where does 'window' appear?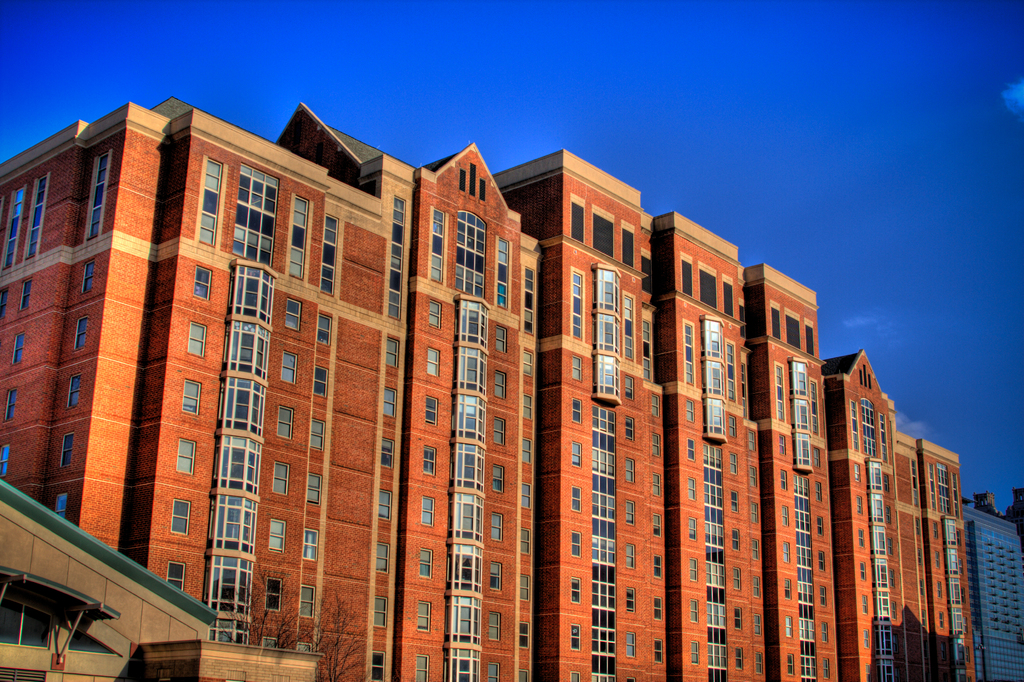
Appears at region(456, 211, 487, 300).
